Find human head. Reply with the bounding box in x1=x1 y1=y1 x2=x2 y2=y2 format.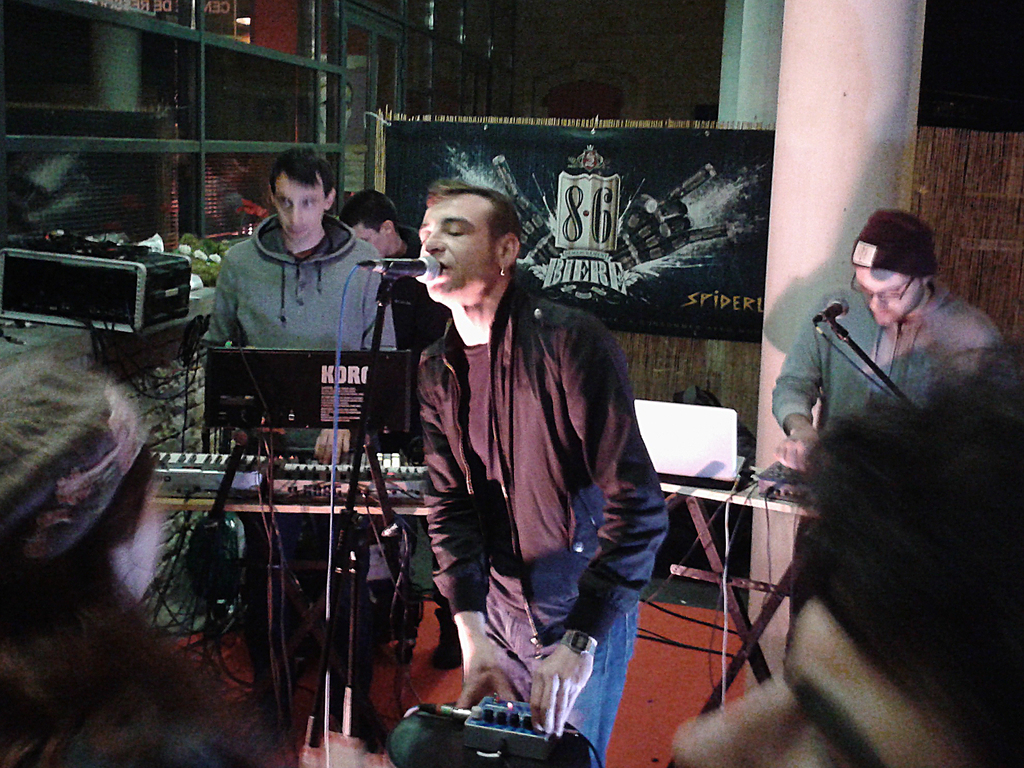
x1=405 y1=169 x2=526 y2=310.
